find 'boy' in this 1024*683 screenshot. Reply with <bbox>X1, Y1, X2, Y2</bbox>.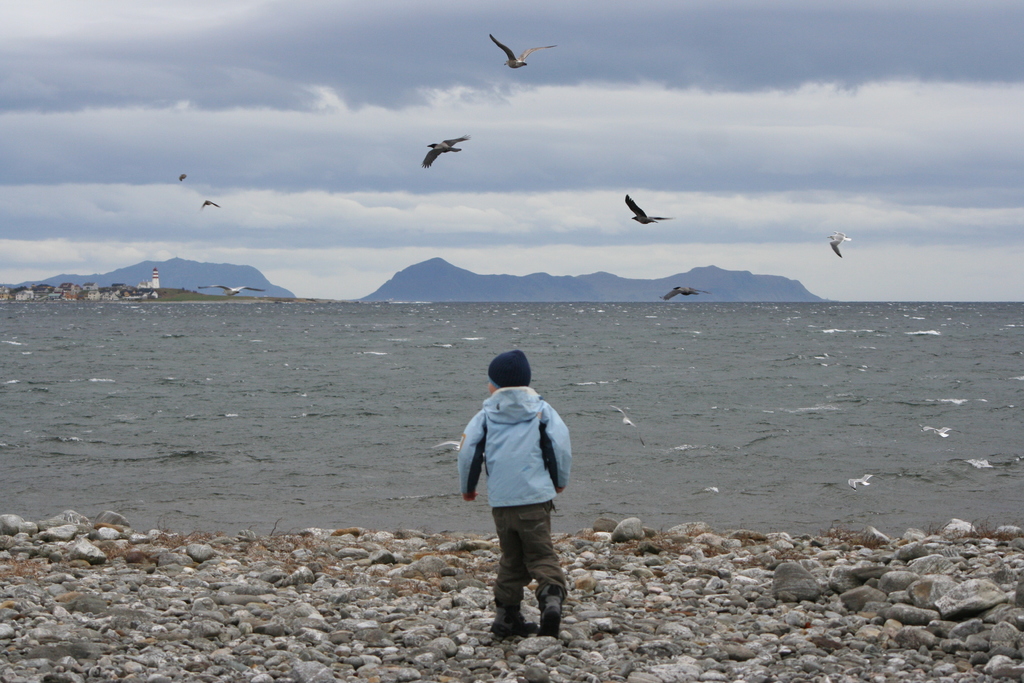
<bbox>459, 348, 573, 636</bbox>.
